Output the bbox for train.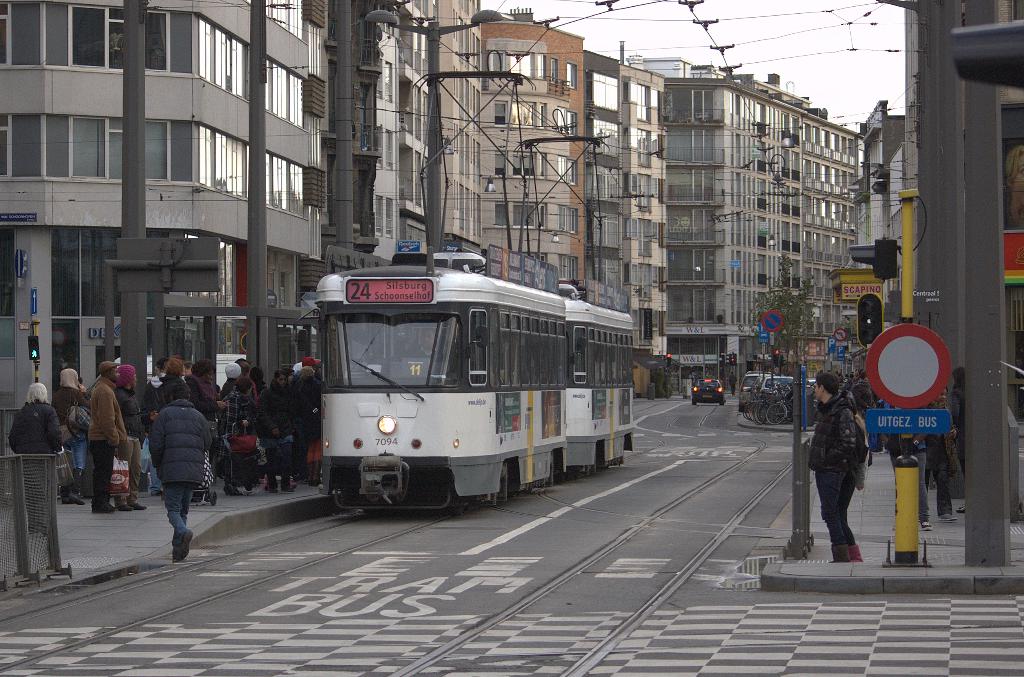
bbox=(313, 68, 566, 514).
